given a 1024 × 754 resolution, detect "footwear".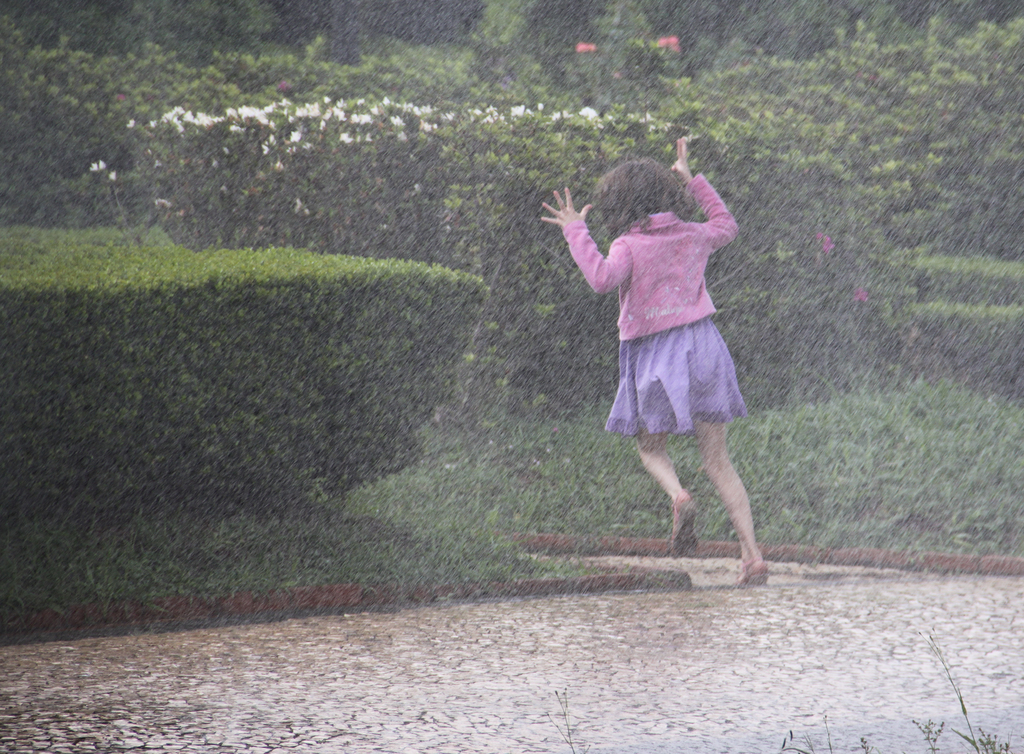
(738,553,774,589).
